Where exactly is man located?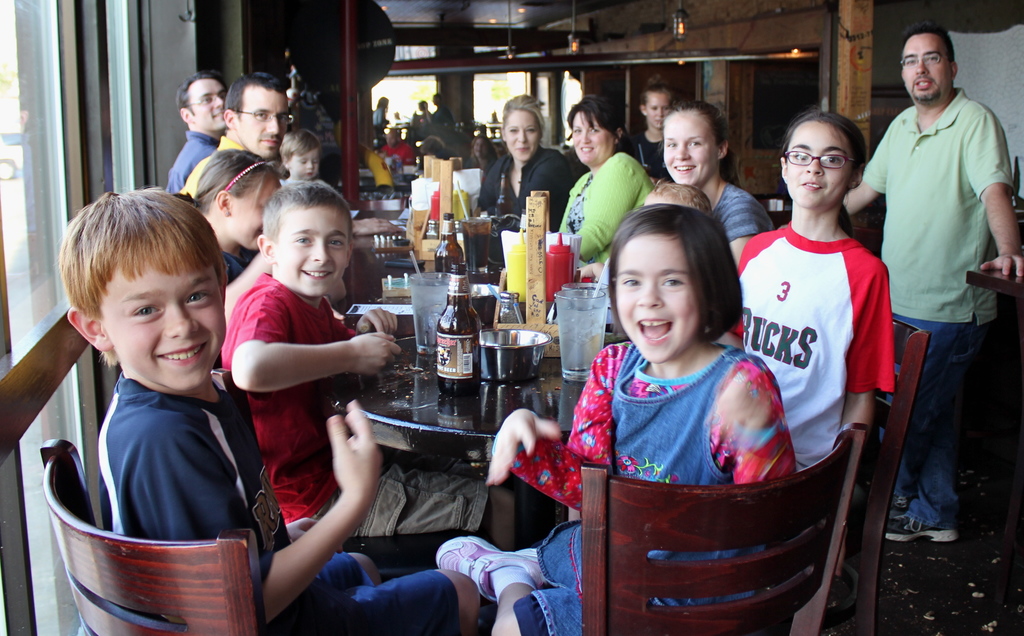
Its bounding box is 182:72:293:200.
